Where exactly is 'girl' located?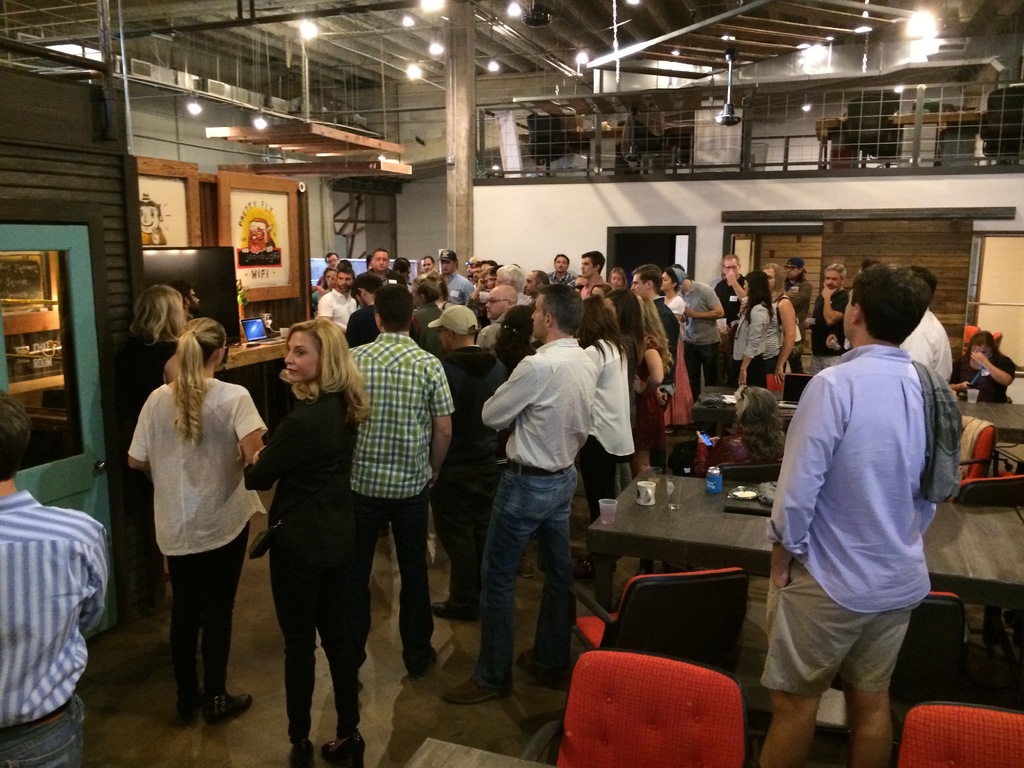
Its bounding box is (764, 263, 792, 389).
